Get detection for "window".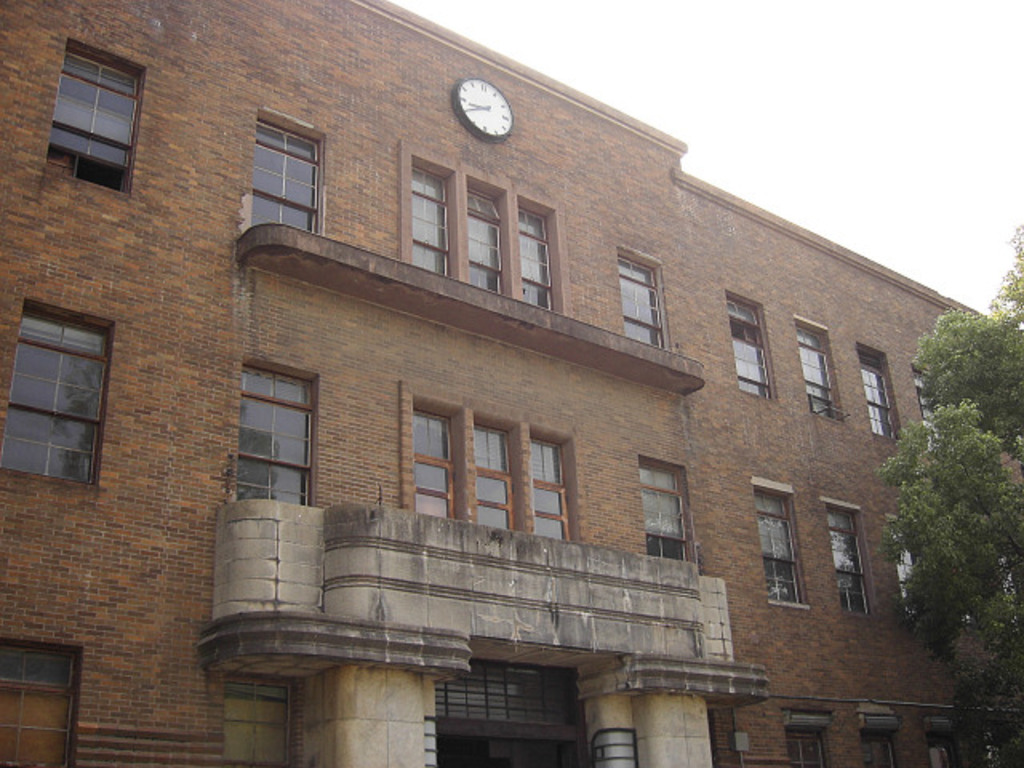
Detection: bbox=(410, 155, 453, 277).
